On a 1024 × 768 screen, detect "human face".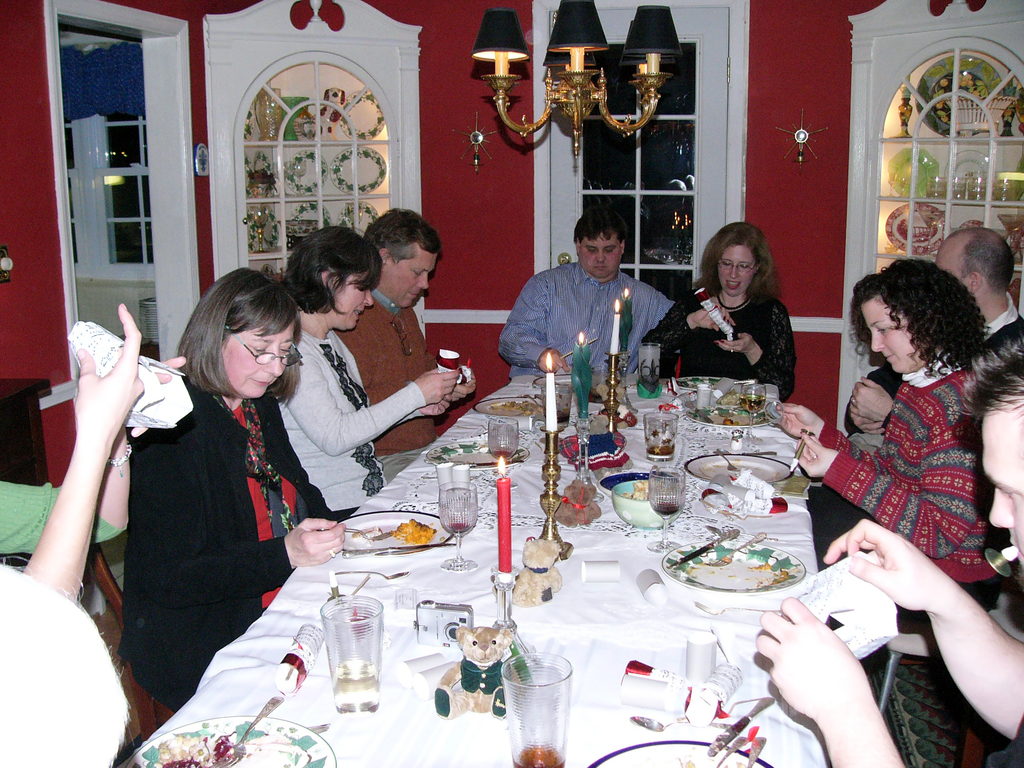
bbox(388, 253, 435, 310).
